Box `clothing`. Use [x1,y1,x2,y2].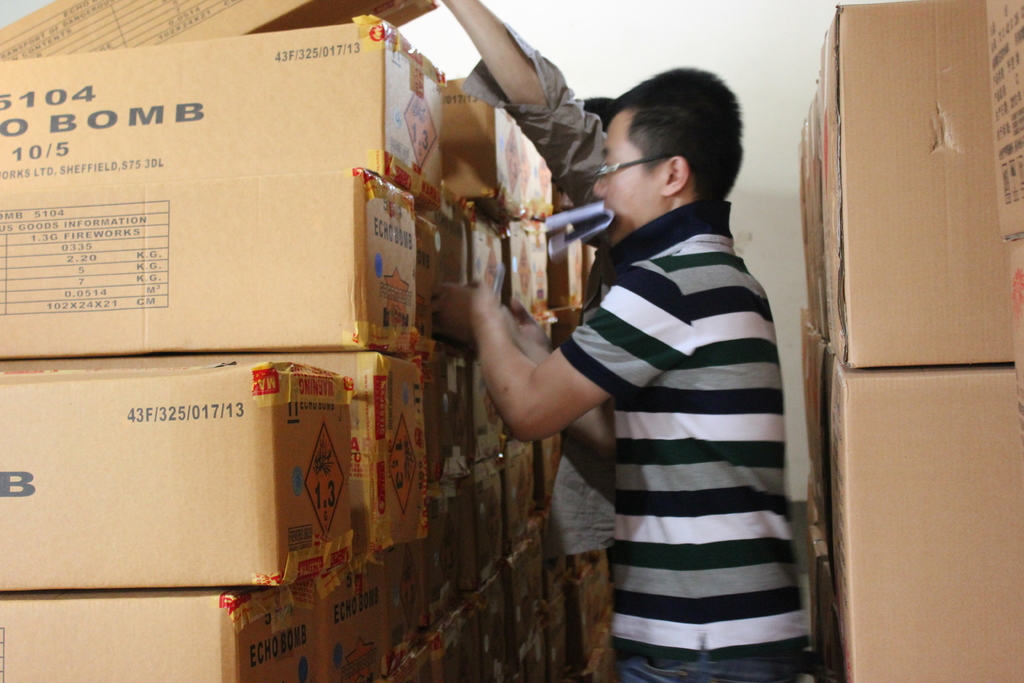
[558,197,807,682].
